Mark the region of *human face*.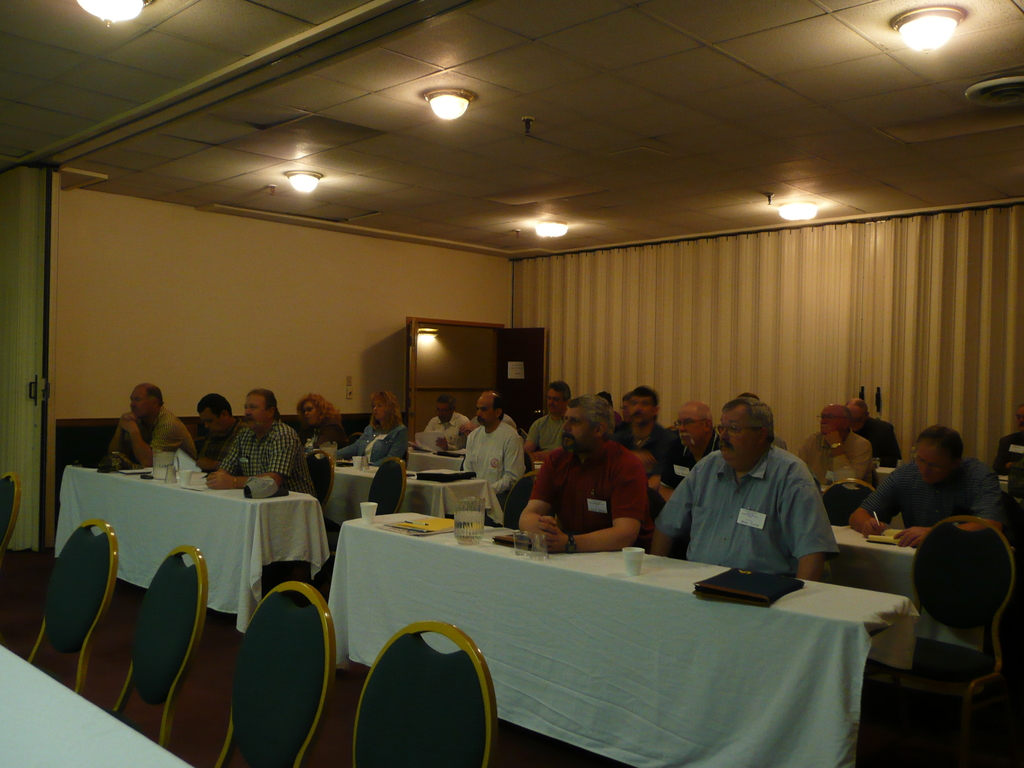
Region: [676, 406, 705, 445].
